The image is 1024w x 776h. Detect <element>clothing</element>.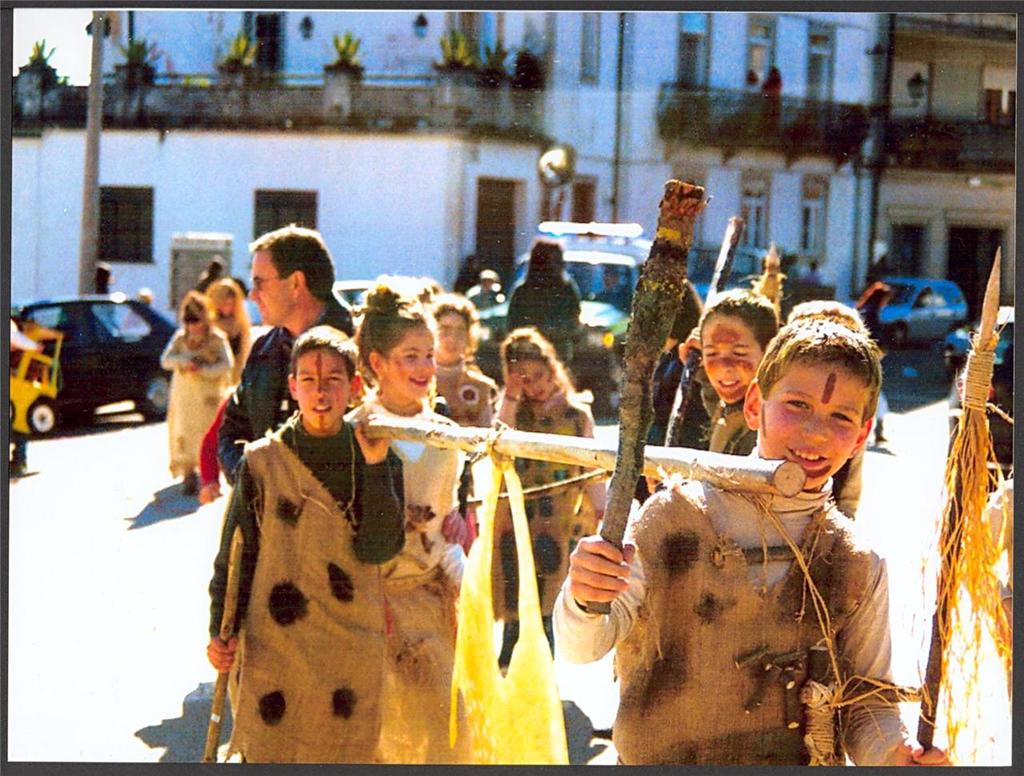
Detection: bbox(214, 296, 352, 498).
